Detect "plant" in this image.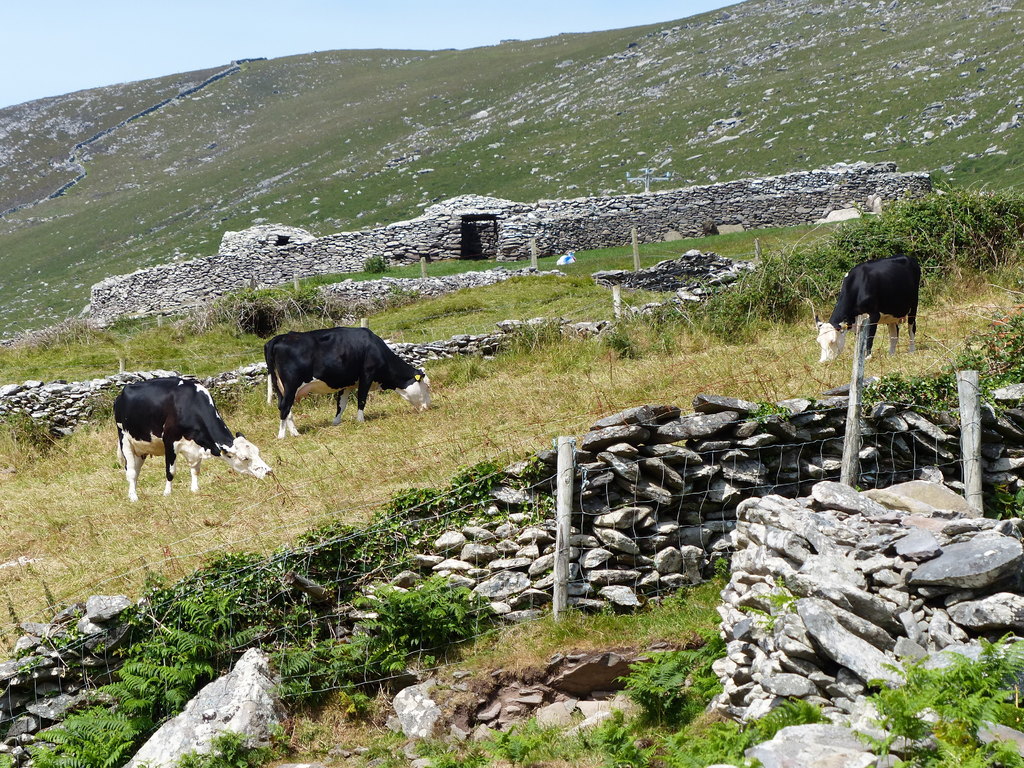
Detection: bbox(857, 636, 1016, 755).
